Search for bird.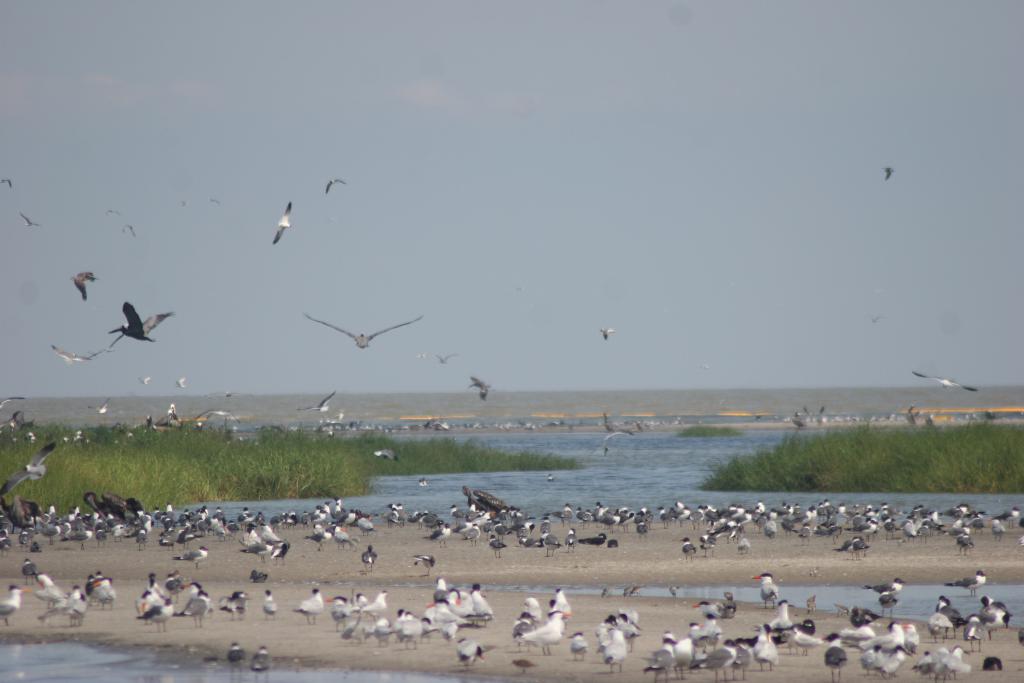
Found at <box>173,375,188,391</box>.
